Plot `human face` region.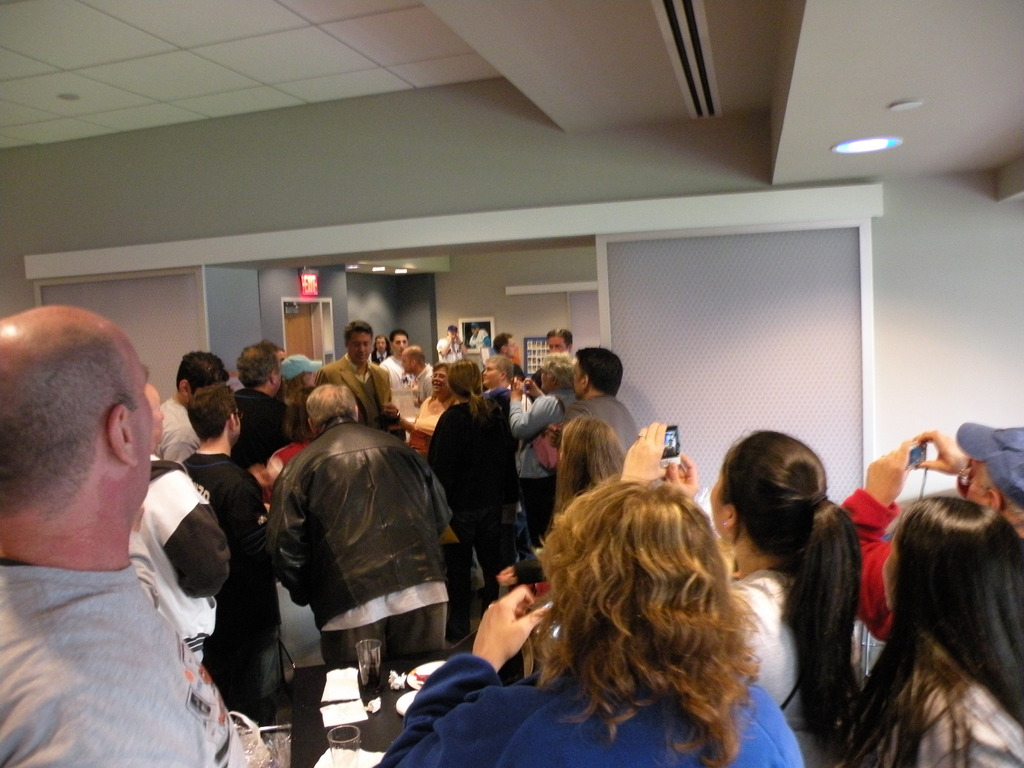
Plotted at crop(347, 330, 371, 362).
